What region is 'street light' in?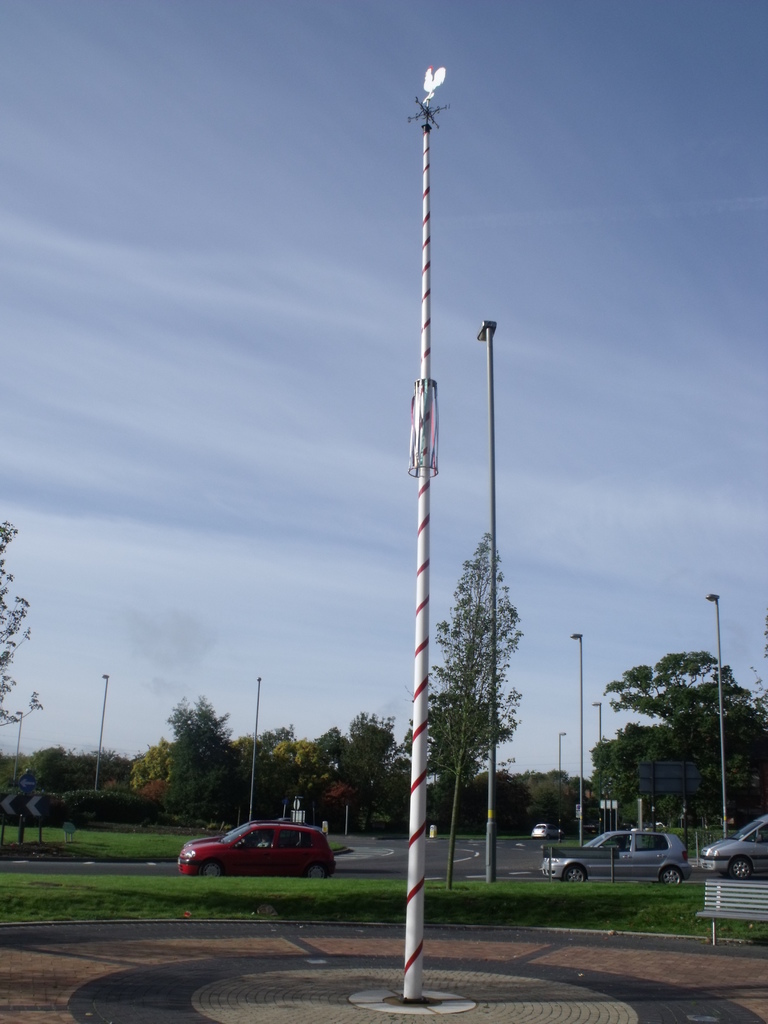
box(470, 319, 499, 884).
